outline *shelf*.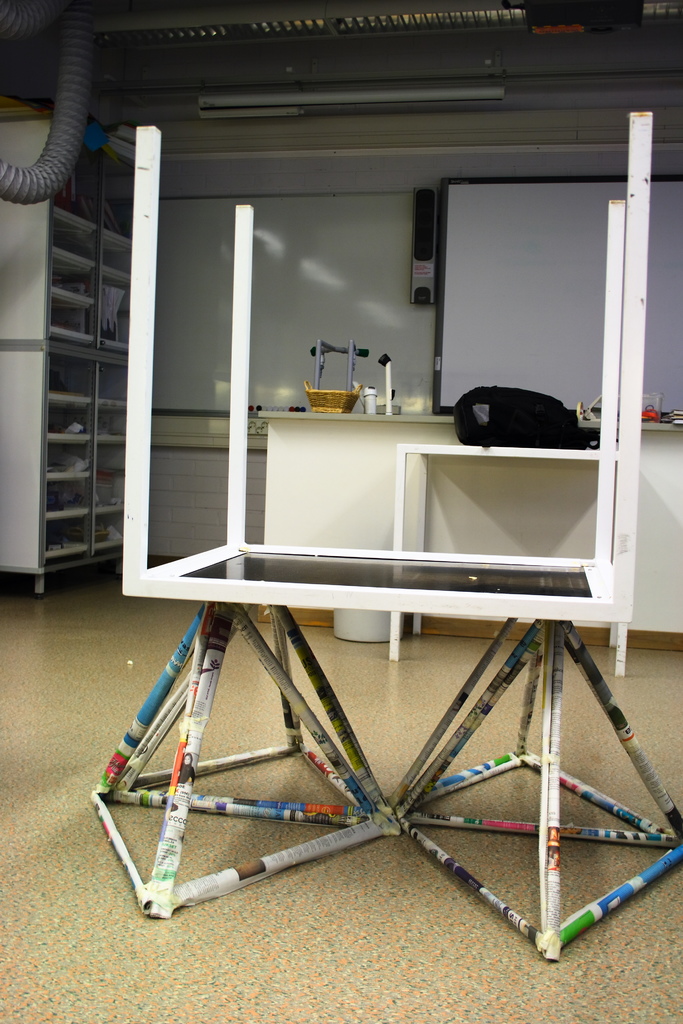
Outline: pyautogui.locateOnScreen(40, 391, 93, 445).
